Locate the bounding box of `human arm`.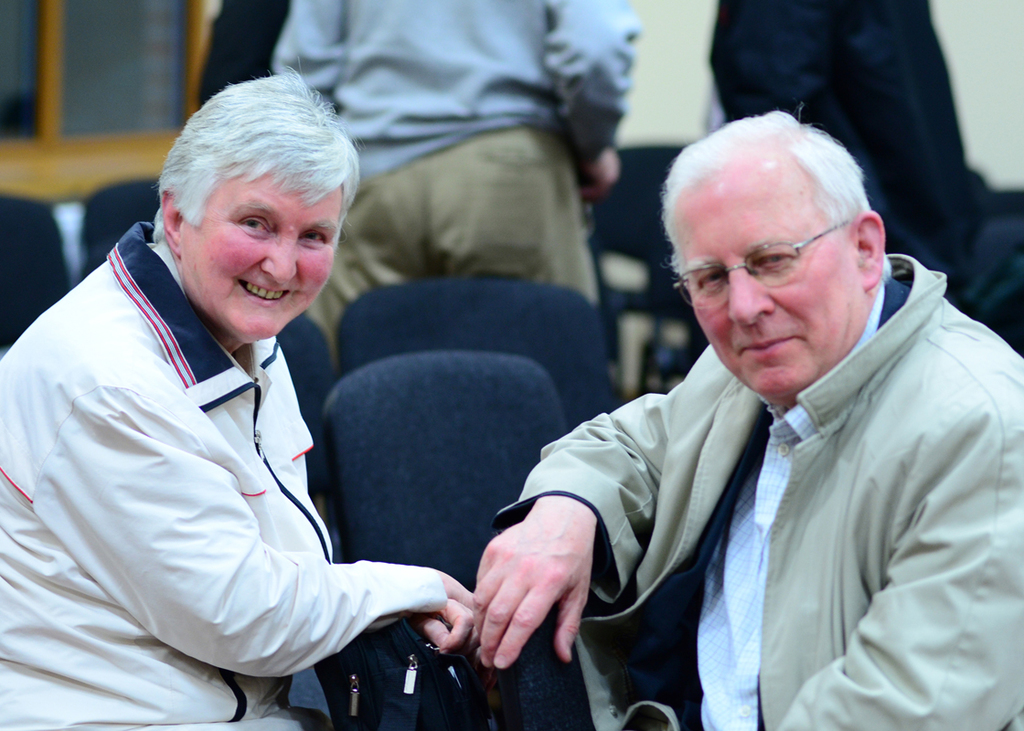
Bounding box: 547,0,658,196.
